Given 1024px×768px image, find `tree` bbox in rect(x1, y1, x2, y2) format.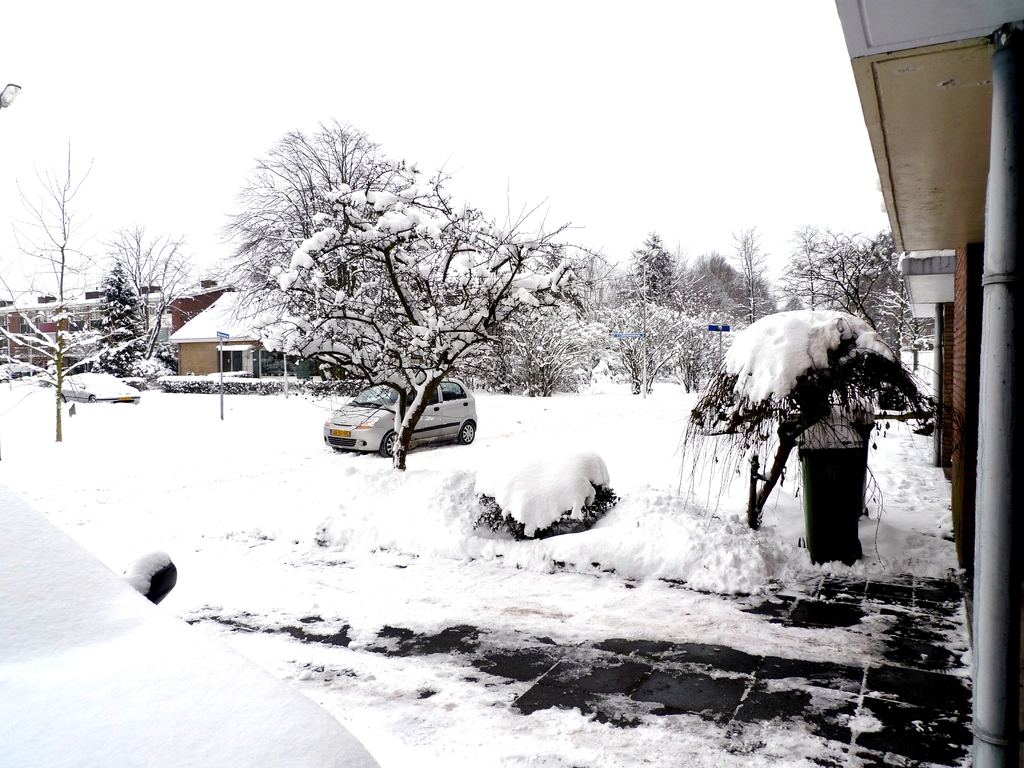
rect(86, 243, 186, 394).
